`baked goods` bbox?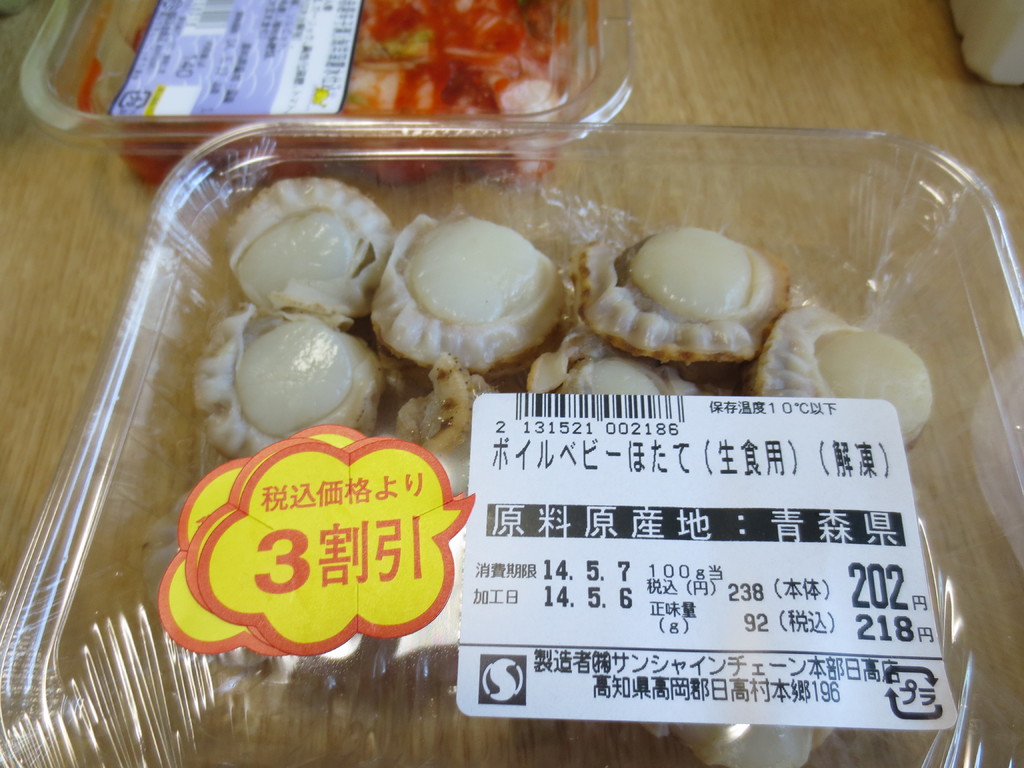
[x1=381, y1=190, x2=582, y2=385]
